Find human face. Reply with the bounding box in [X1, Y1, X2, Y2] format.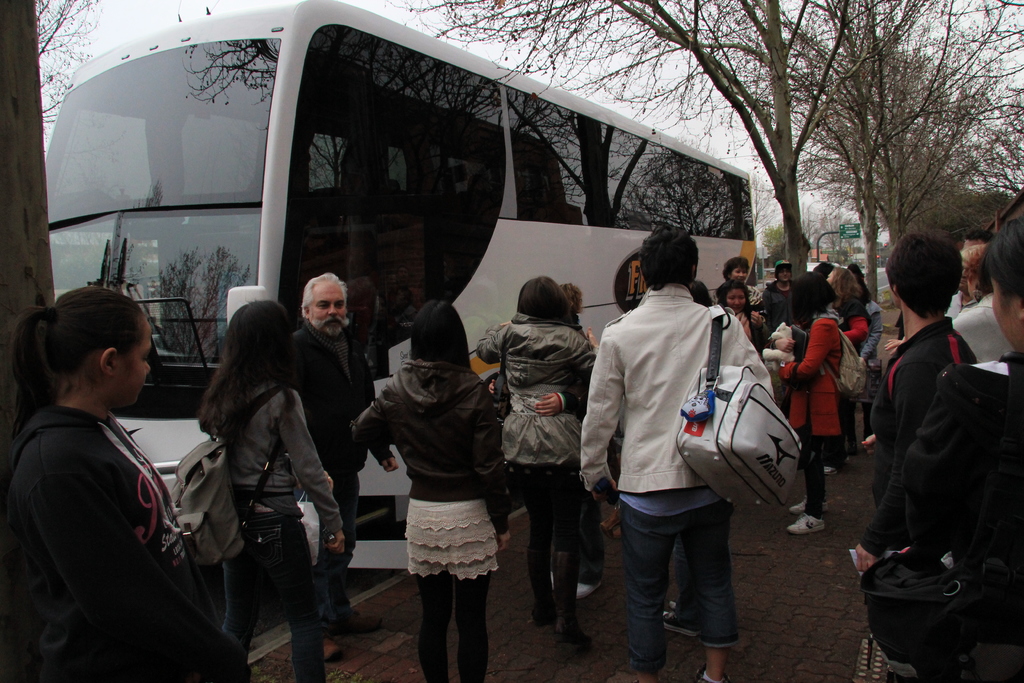
[726, 261, 749, 281].
